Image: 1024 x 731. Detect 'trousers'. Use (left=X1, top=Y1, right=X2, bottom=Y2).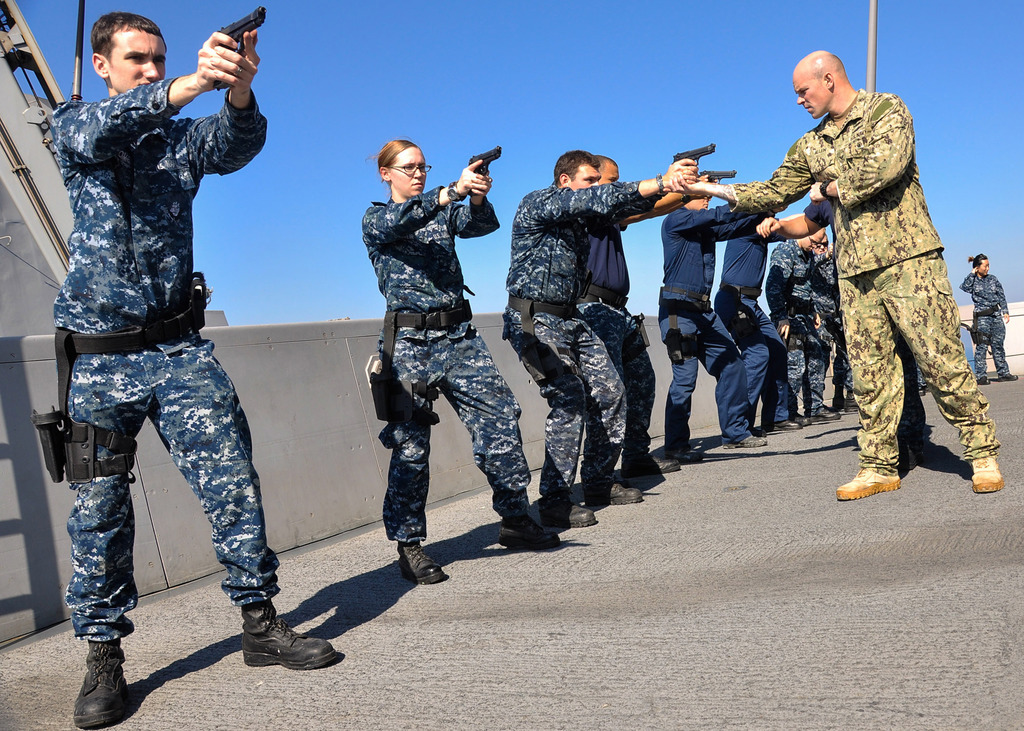
(left=575, top=285, right=652, bottom=467).
